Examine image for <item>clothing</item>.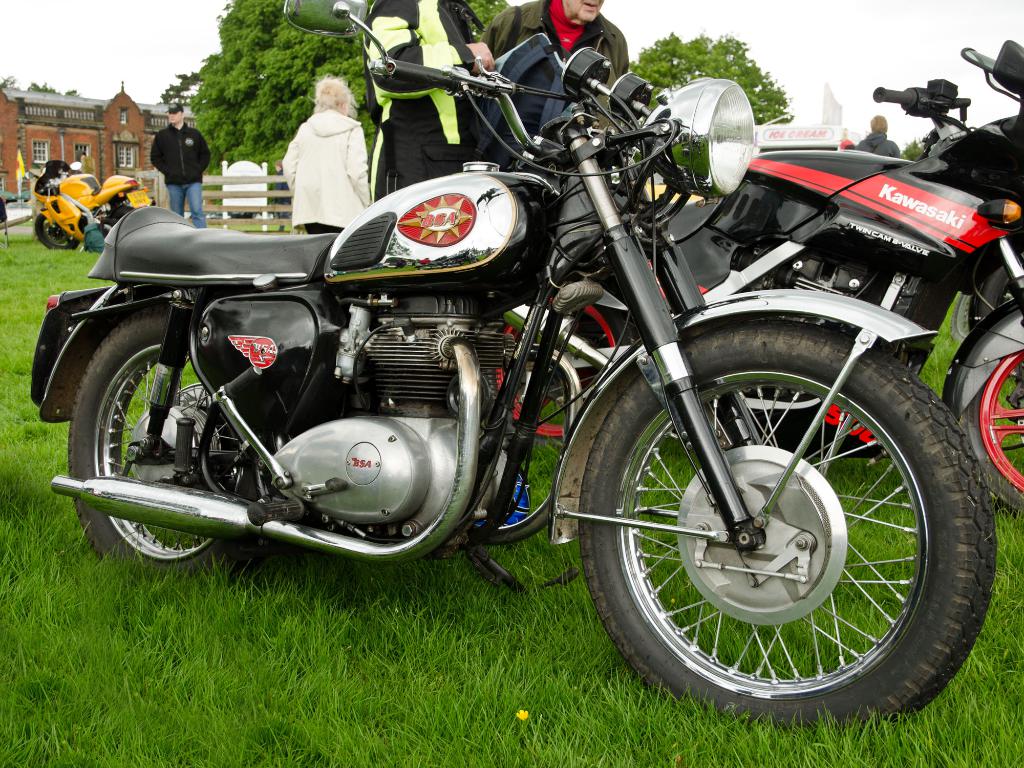
Examination result: {"left": 150, "top": 116, "right": 216, "bottom": 178}.
